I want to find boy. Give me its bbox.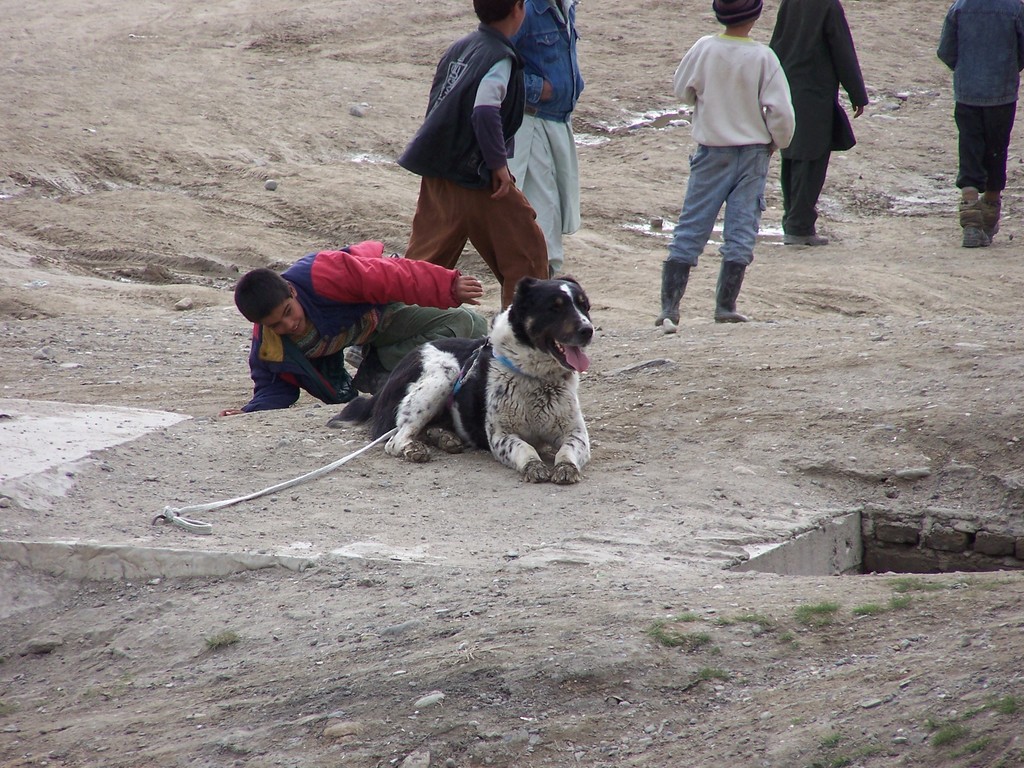
l=209, t=237, r=484, b=422.
